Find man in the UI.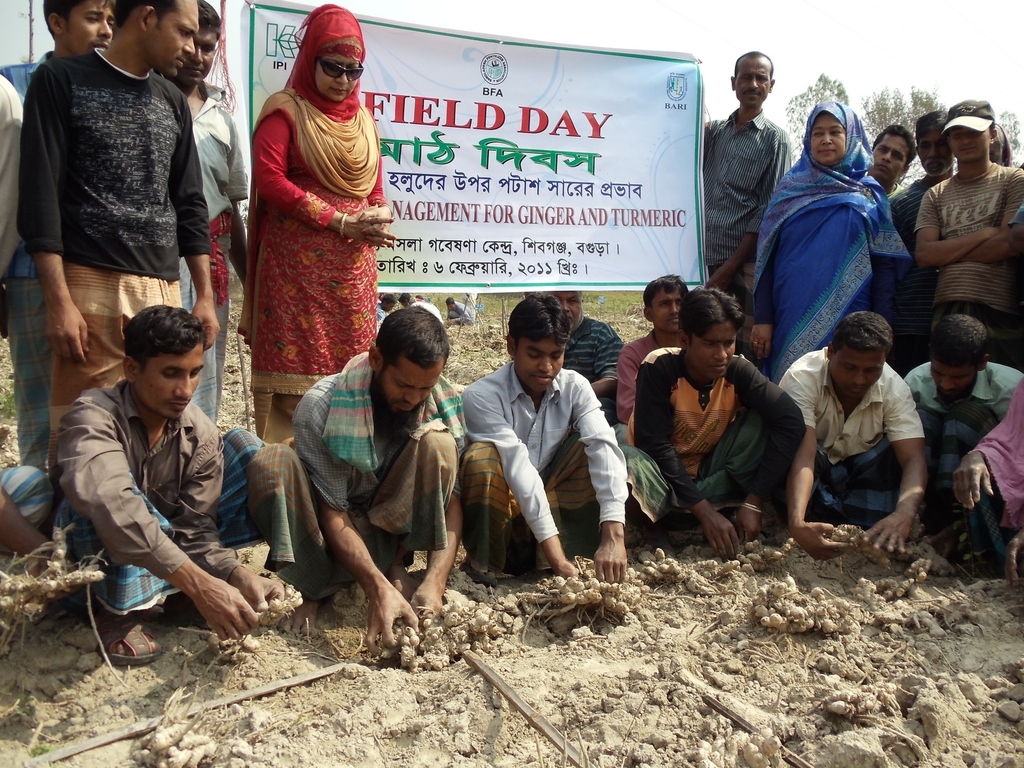
UI element at <region>885, 103, 956, 253</region>.
